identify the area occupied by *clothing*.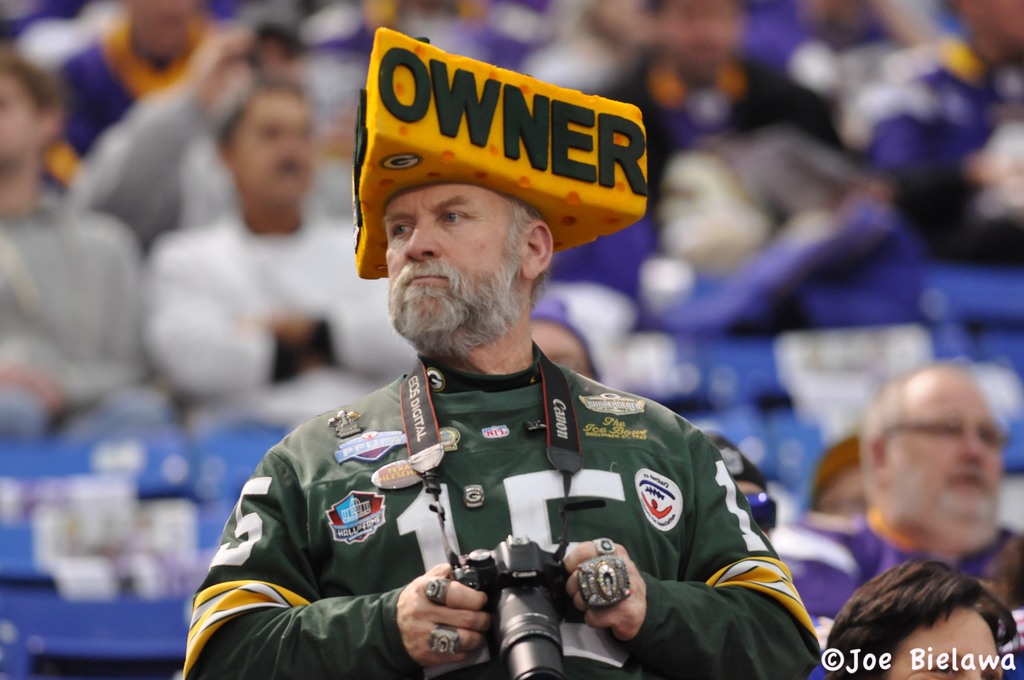
Area: 180, 357, 820, 679.
